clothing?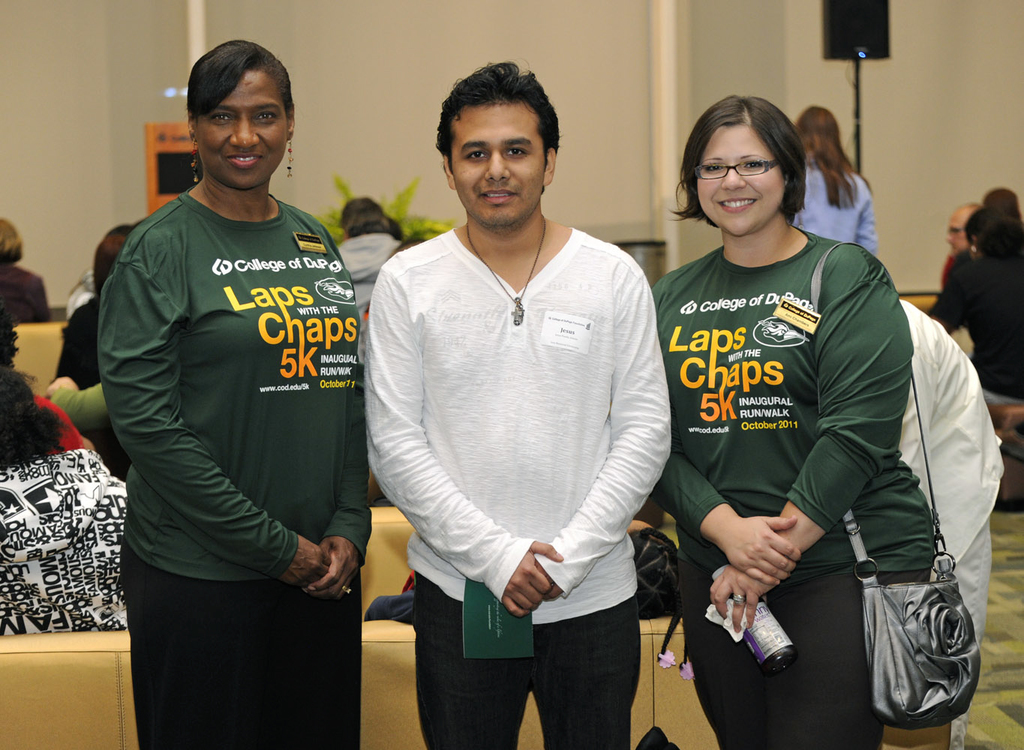
<region>95, 185, 376, 749</region>
